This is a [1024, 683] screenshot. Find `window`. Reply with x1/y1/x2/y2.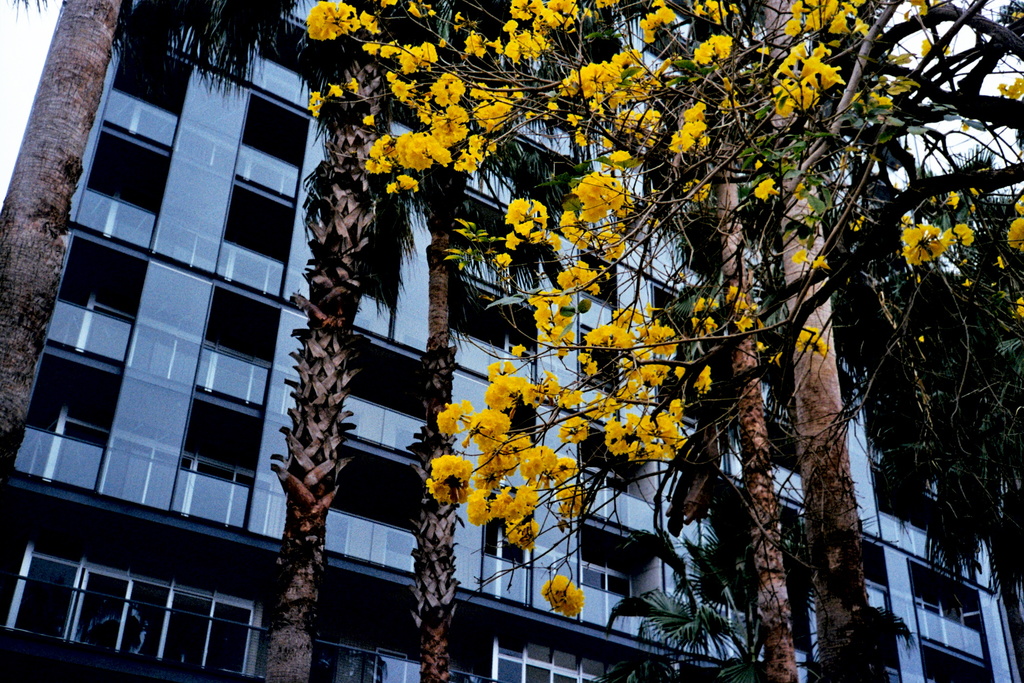
449/277/537/359.
